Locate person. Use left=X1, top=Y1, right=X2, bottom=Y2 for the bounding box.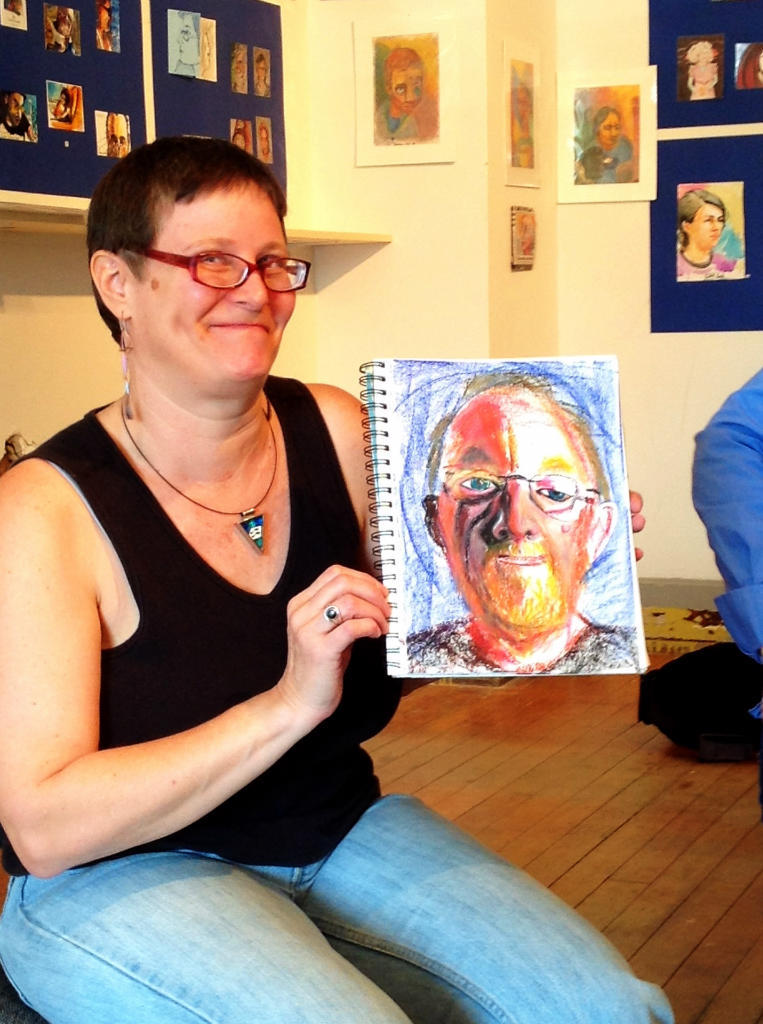
left=675, top=180, right=741, bottom=281.
